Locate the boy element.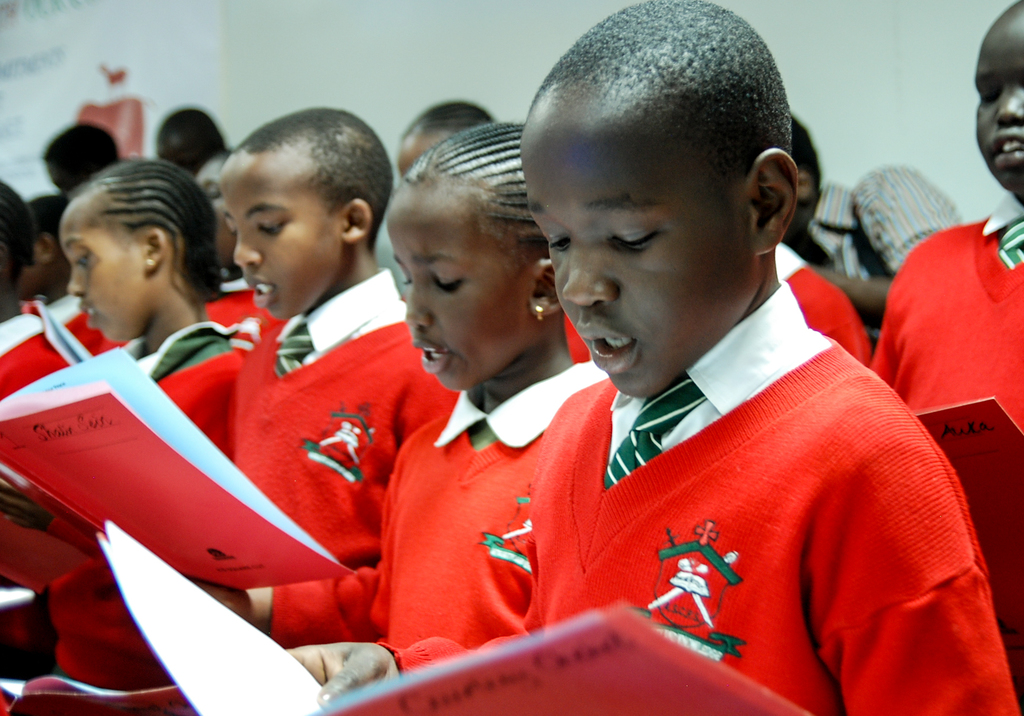
Element bbox: [x1=0, y1=102, x2=436, y2=681].
